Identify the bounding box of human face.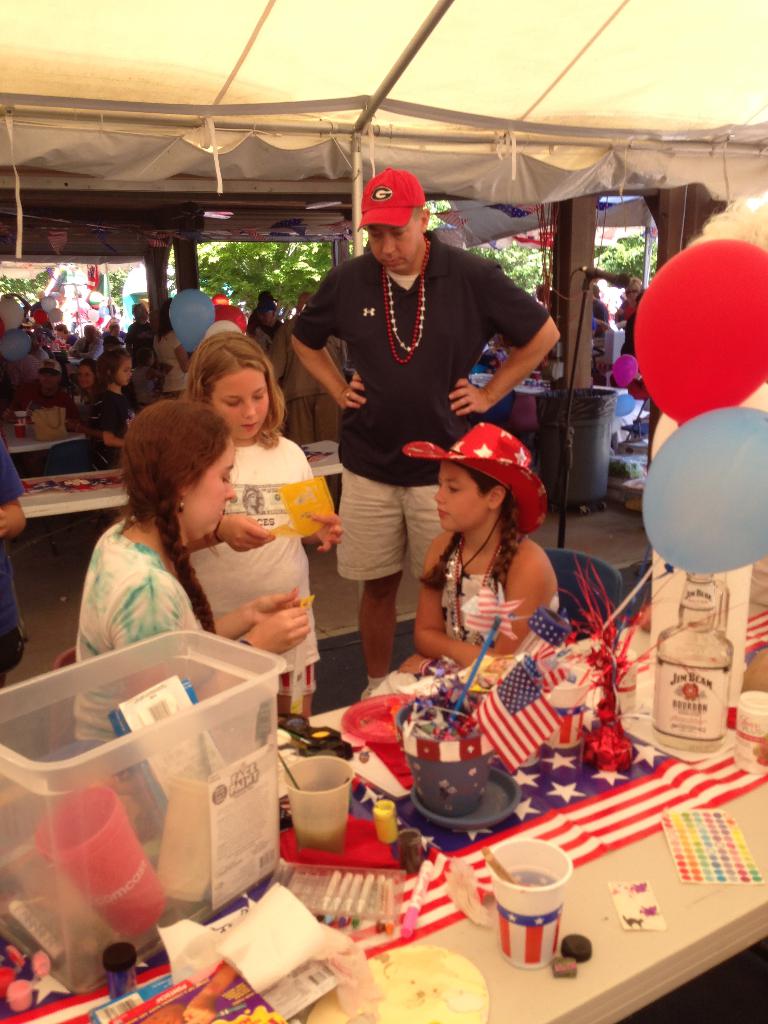
rect(182, 431, 240, 534).
